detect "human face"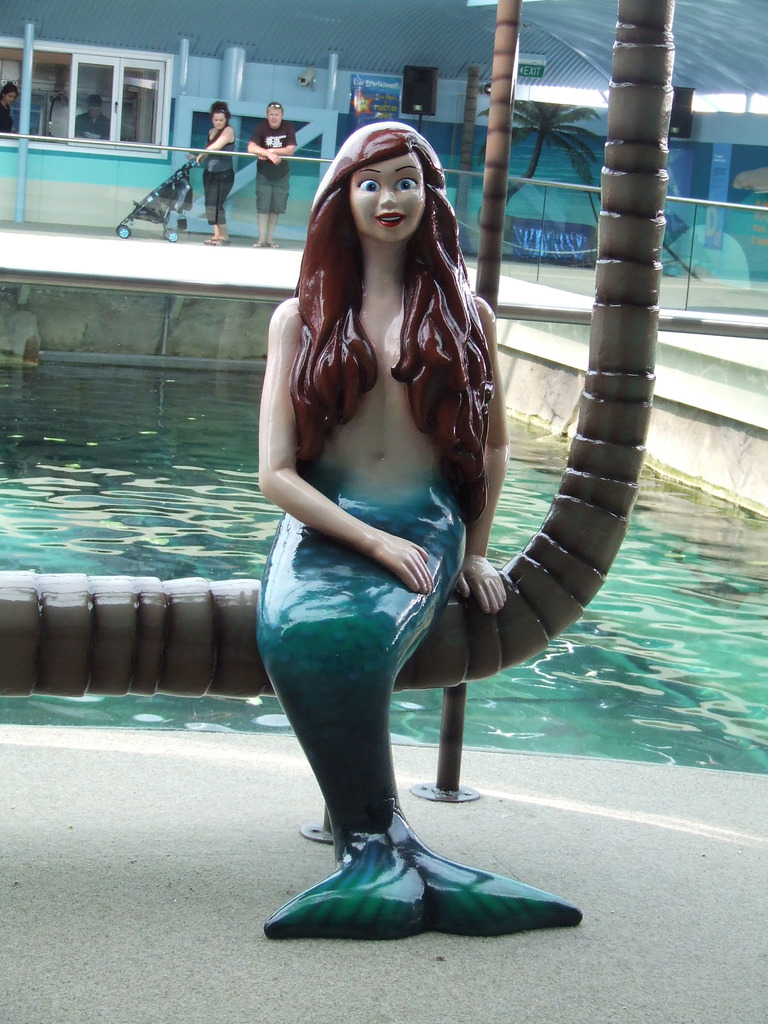
detection(213, 113, 227, 131)
